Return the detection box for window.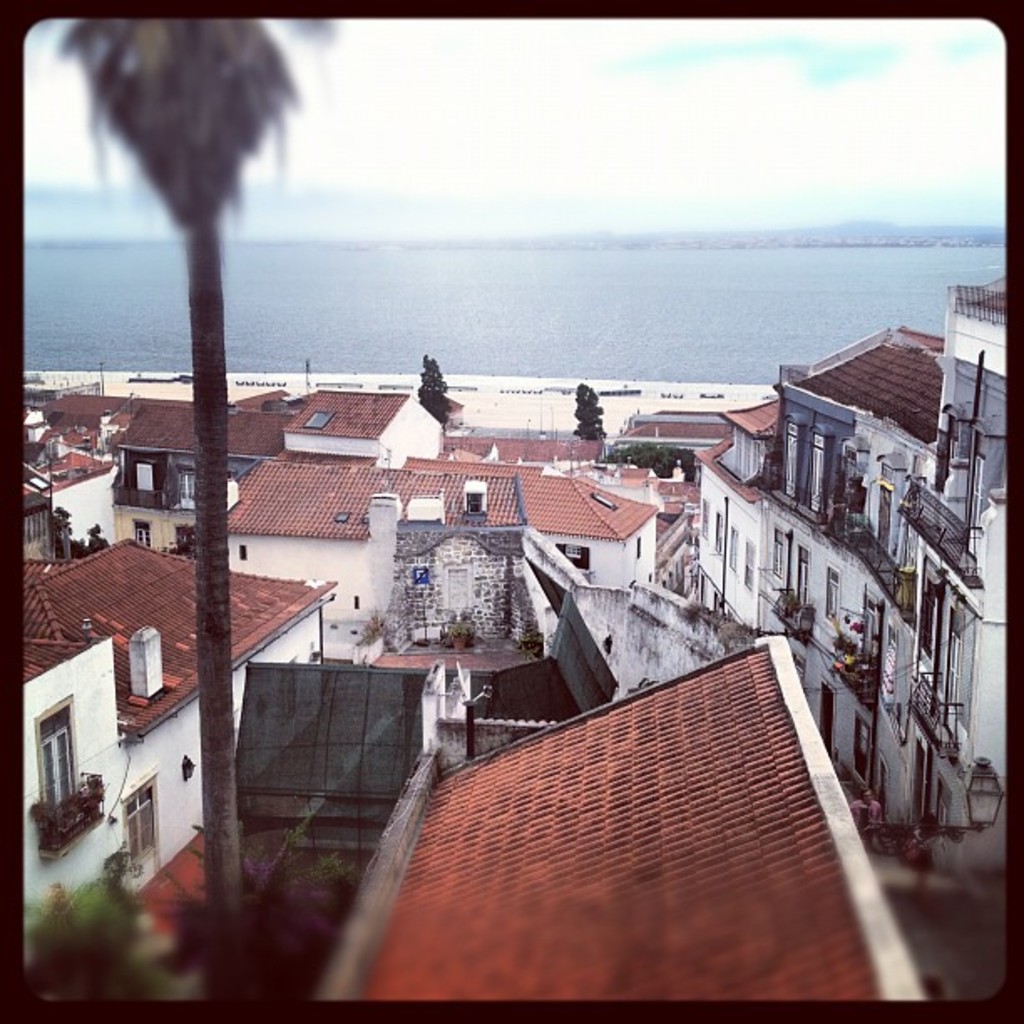
left=120, top=778, right=164, bottom=868.
